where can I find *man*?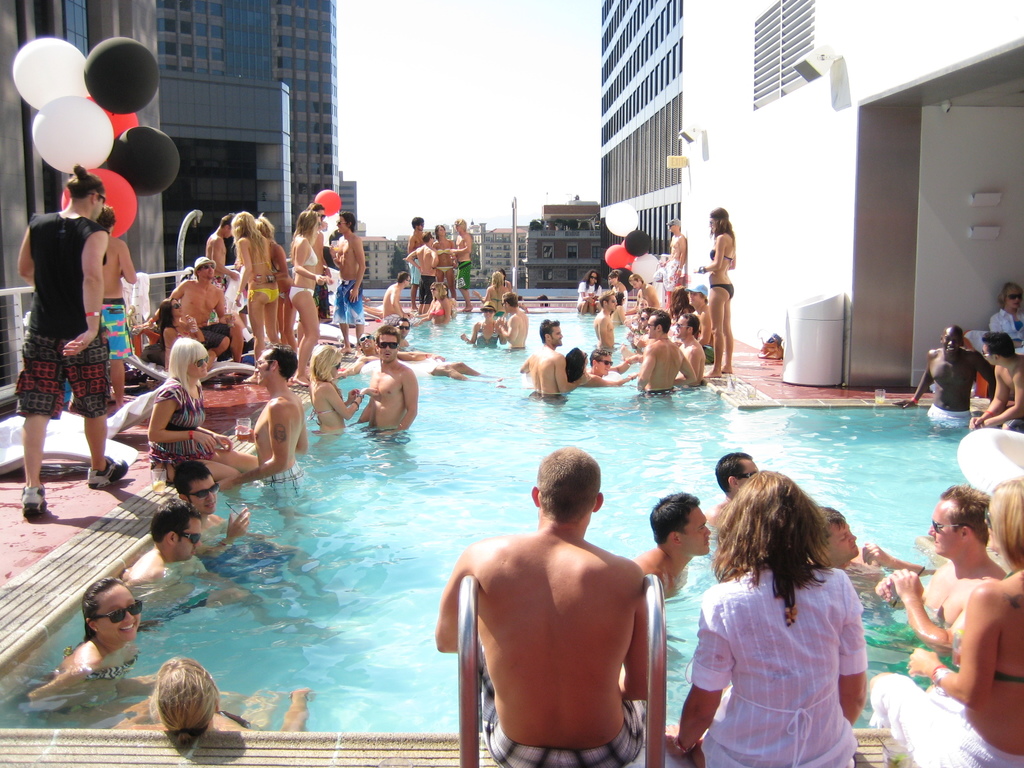
You can find it at bbox=(685, 285, 714, 355).
